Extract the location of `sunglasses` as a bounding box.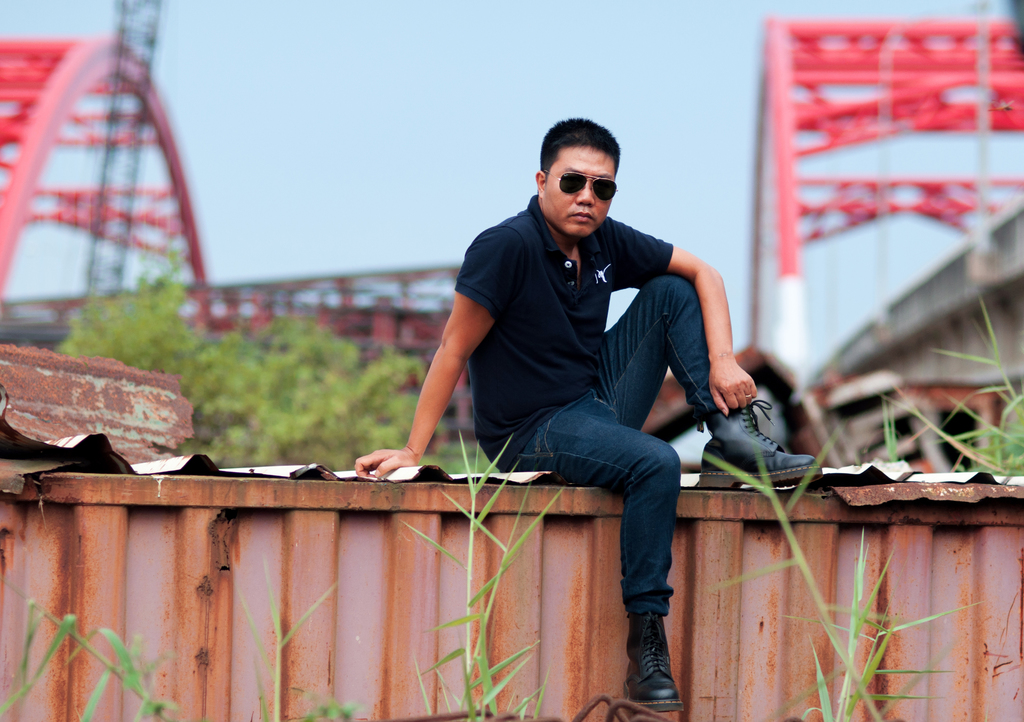
[545, 172, 619, 202].
